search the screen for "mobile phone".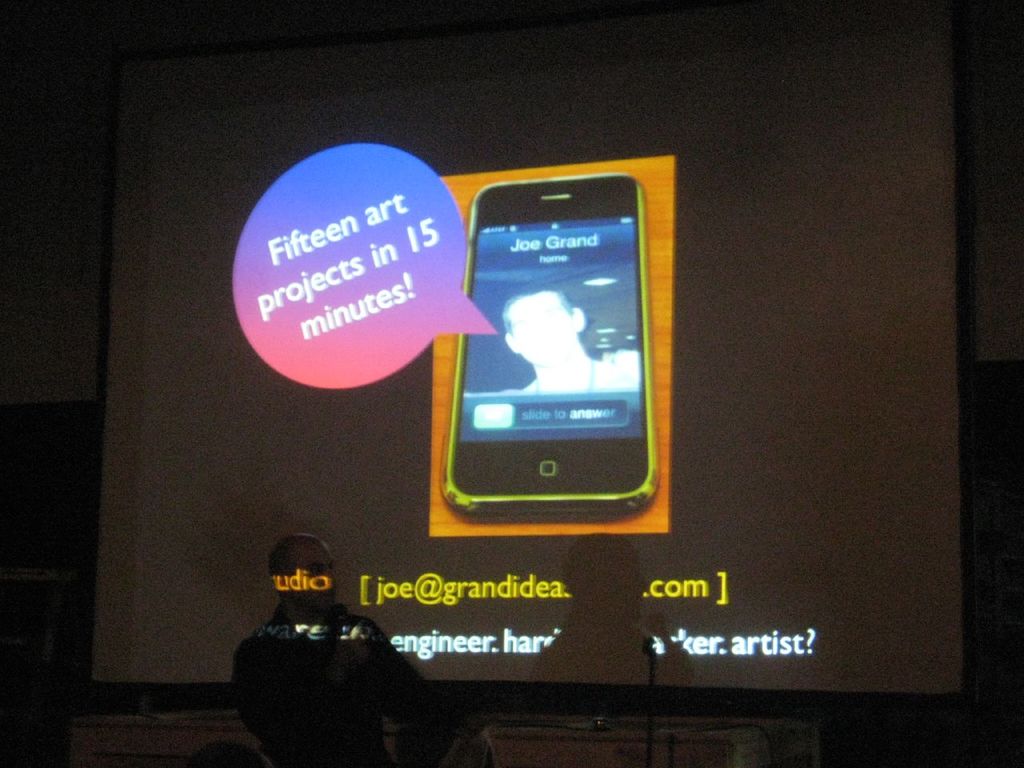
Found at (428,153,672,536).
